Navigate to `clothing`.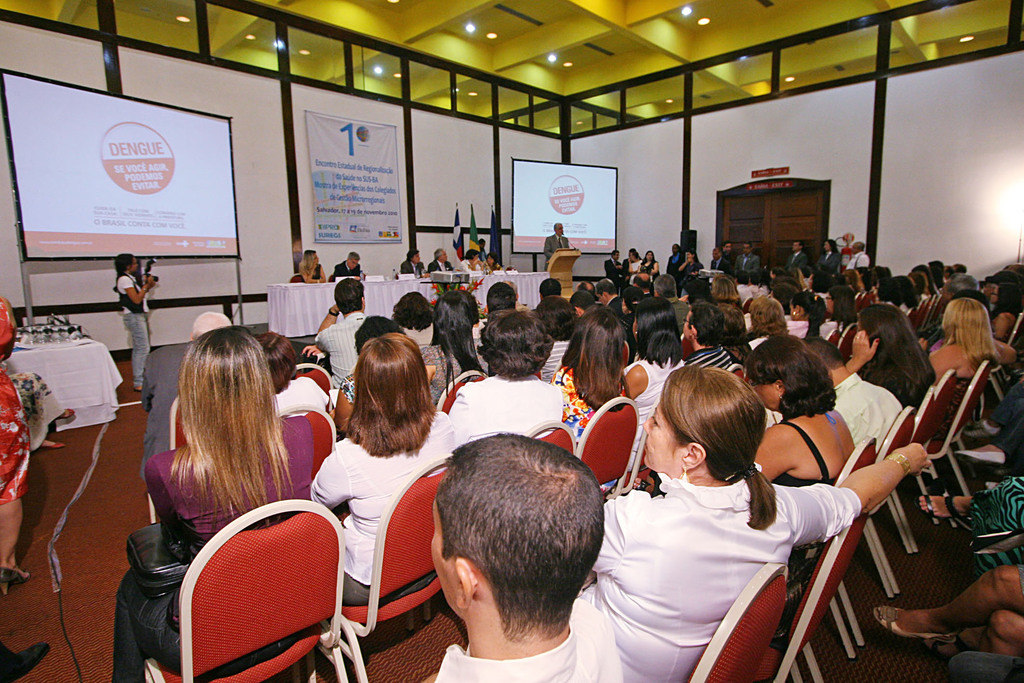
Navigation target: x1=332, y1=261, x2=362, y2=281.
